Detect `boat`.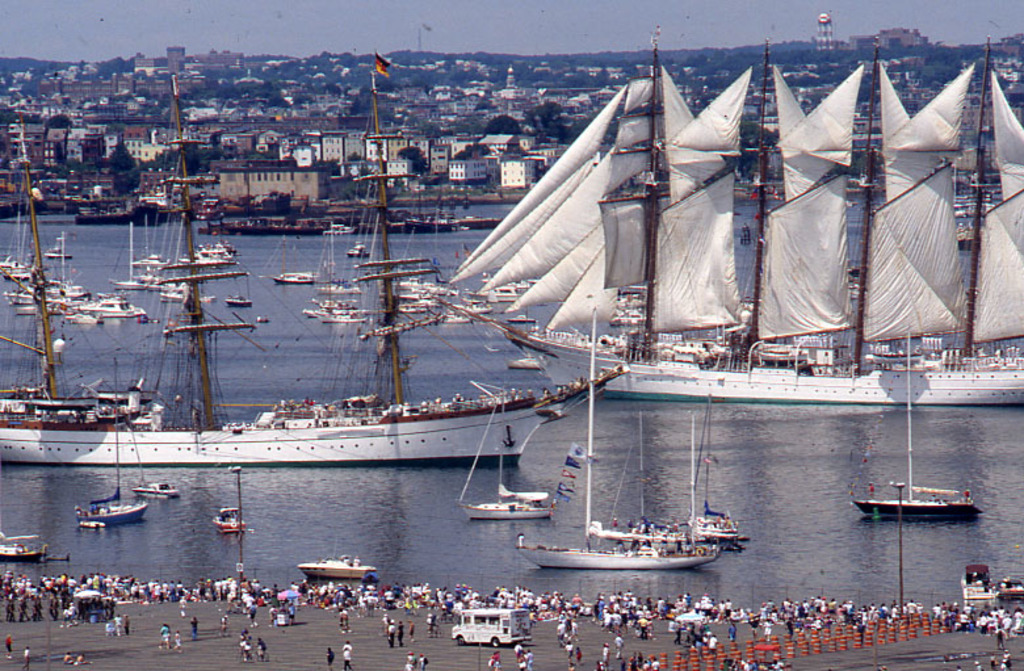
Detected at box=[47, 75, 659, 529].
